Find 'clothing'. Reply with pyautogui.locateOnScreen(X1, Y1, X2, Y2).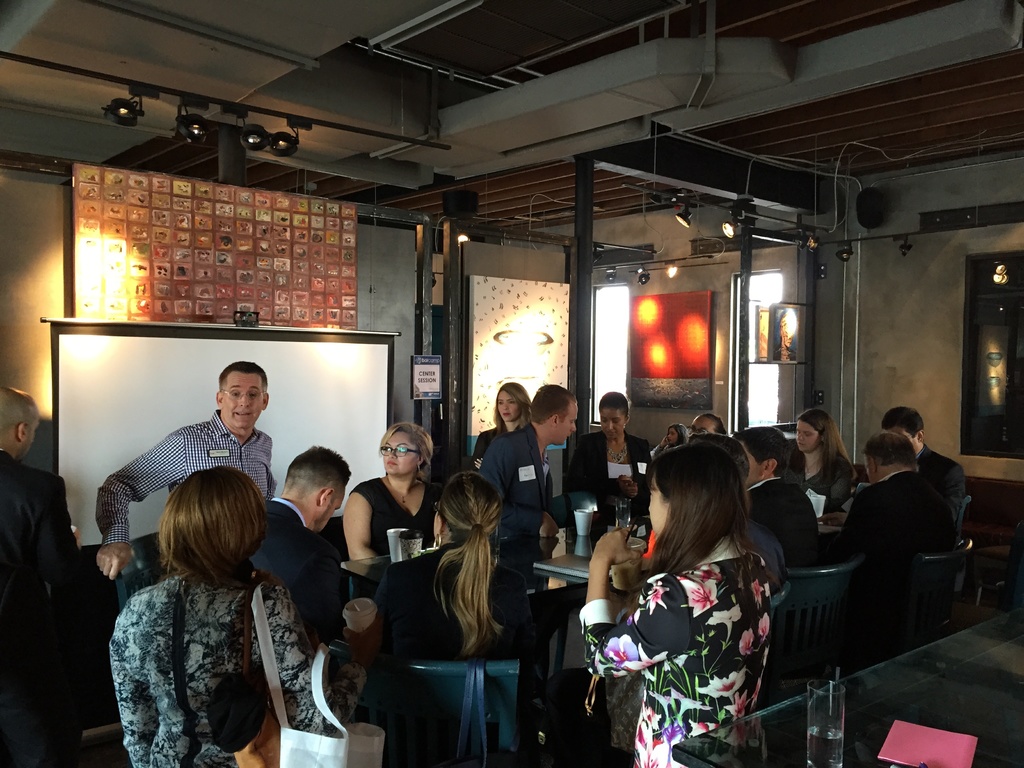
pyautogui.locateOnScreen(379, 539, 546, 683).
